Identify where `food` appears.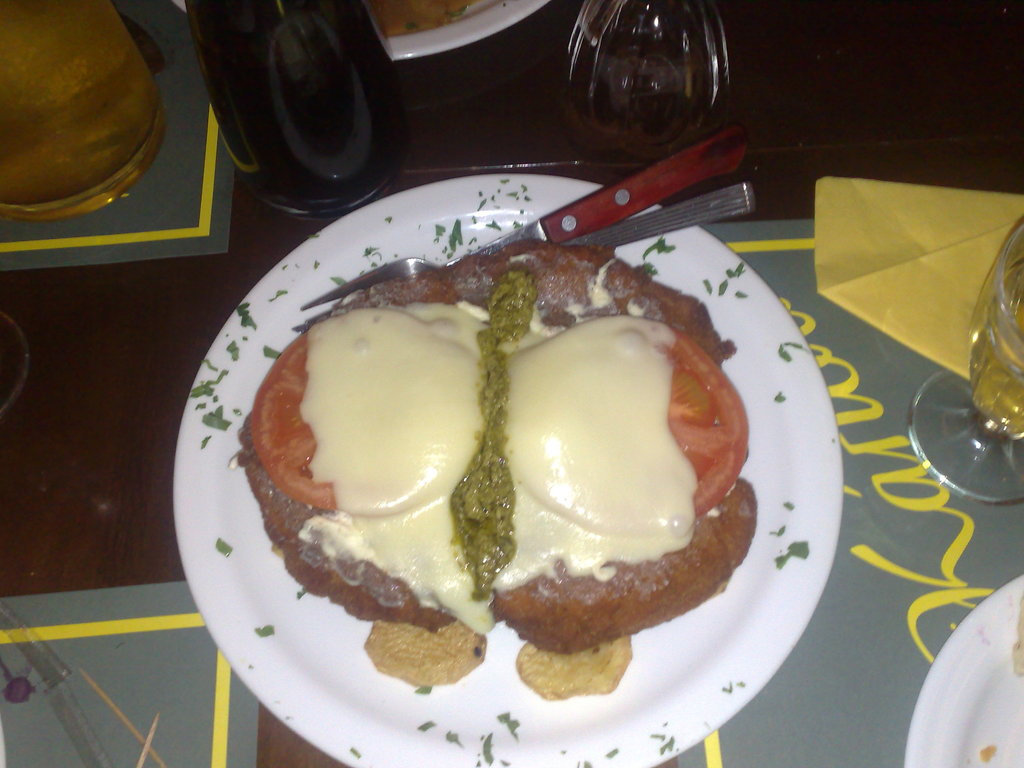
Appears at select_region(266, 280, 802, 673).
